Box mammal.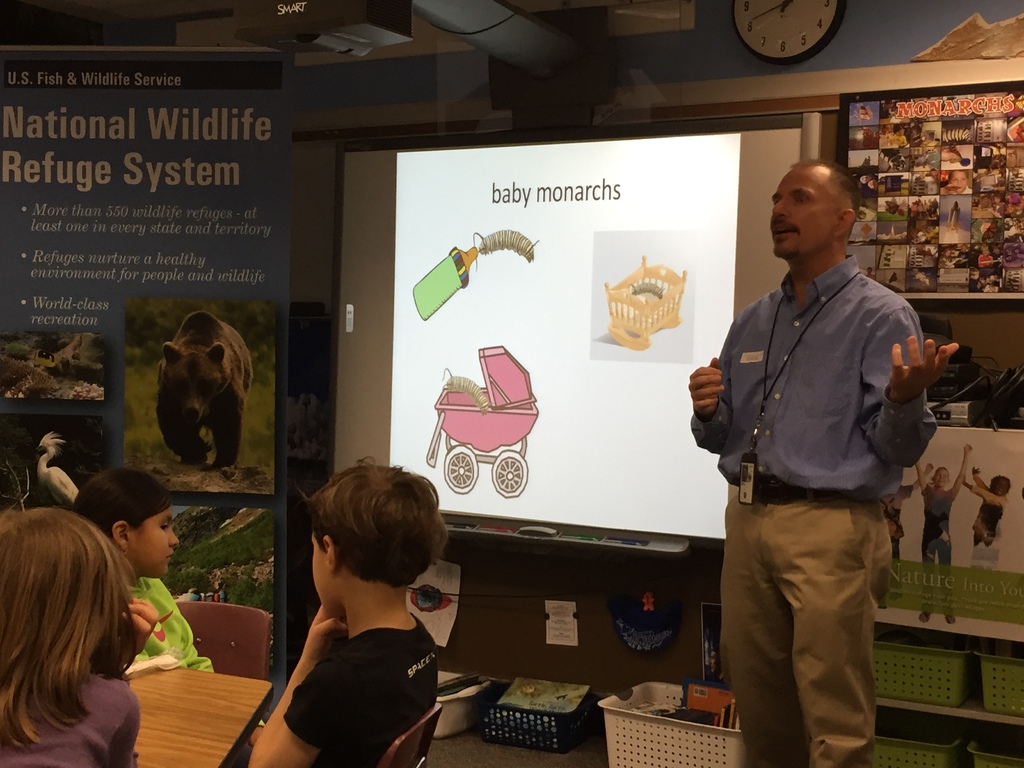
select_region(959, 467, 1013, 547).
